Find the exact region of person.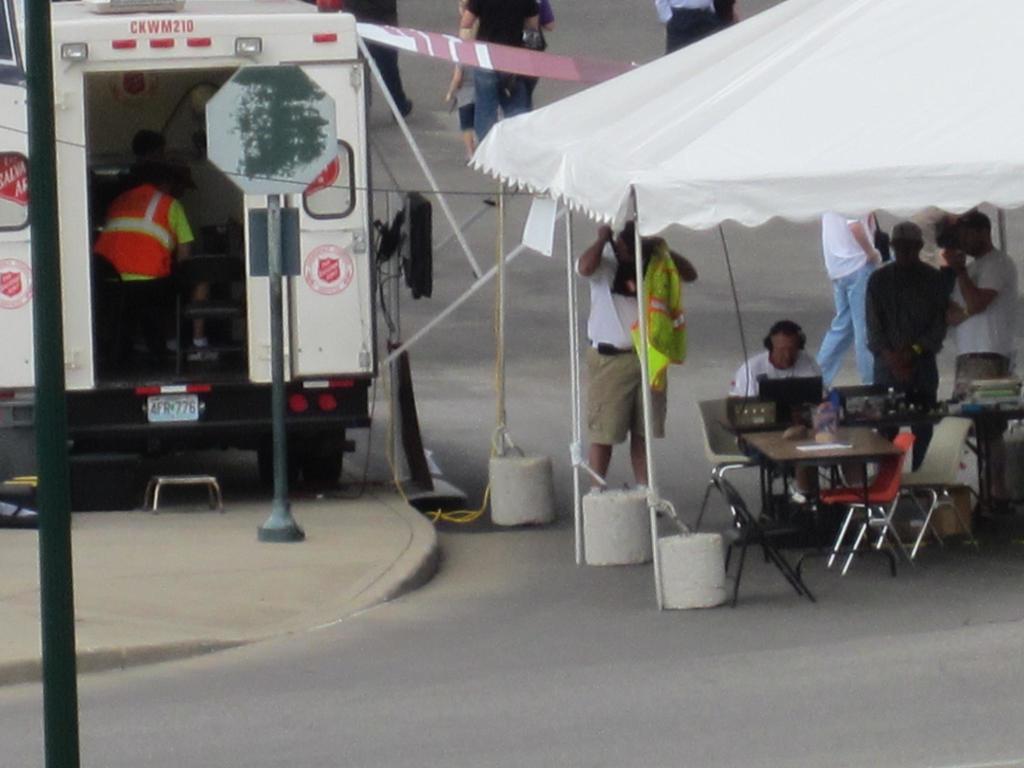
Exact region: left=93, top=148, right=195, bottom=355.
